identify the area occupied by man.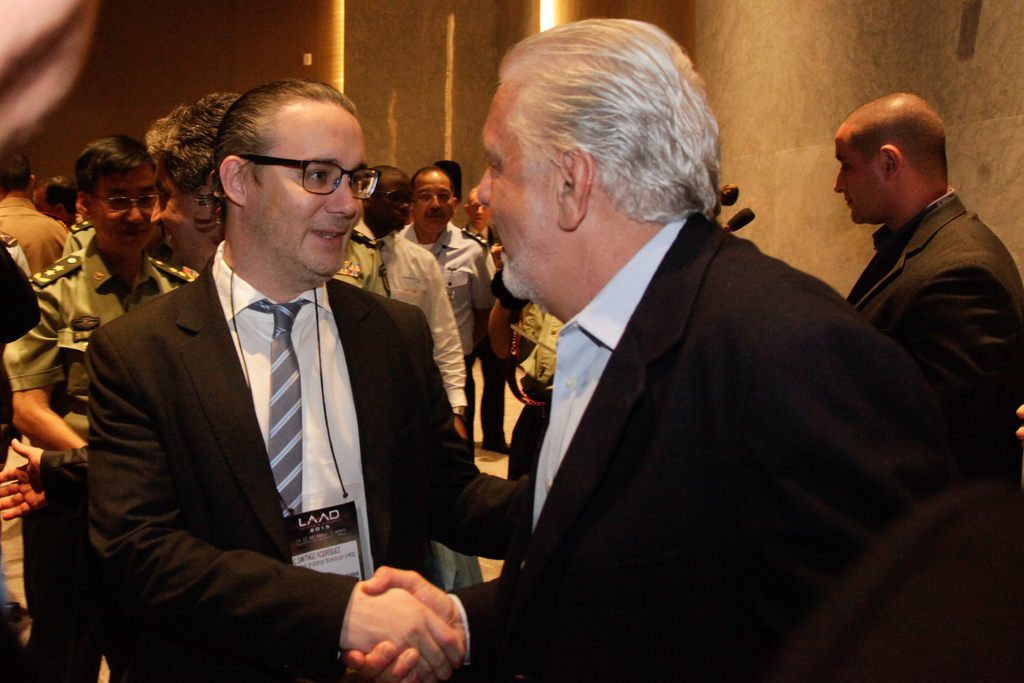
Area: box=[835, 89, 1023, 415].
